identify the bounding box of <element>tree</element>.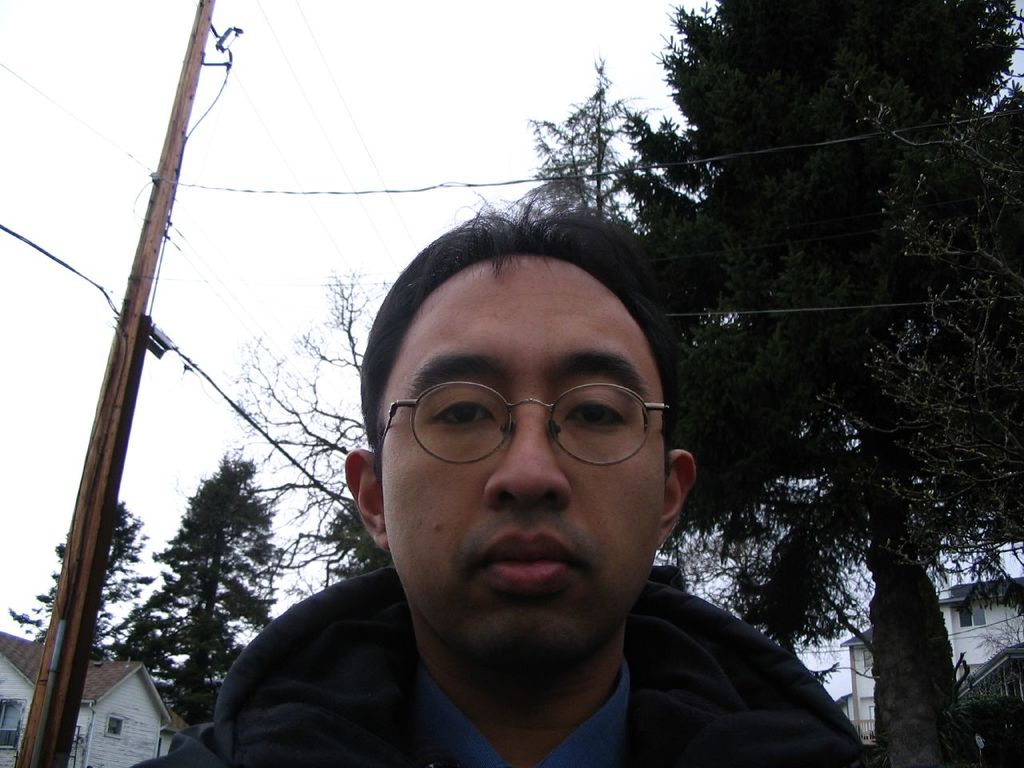
rect(122, 406, 263, 704).
